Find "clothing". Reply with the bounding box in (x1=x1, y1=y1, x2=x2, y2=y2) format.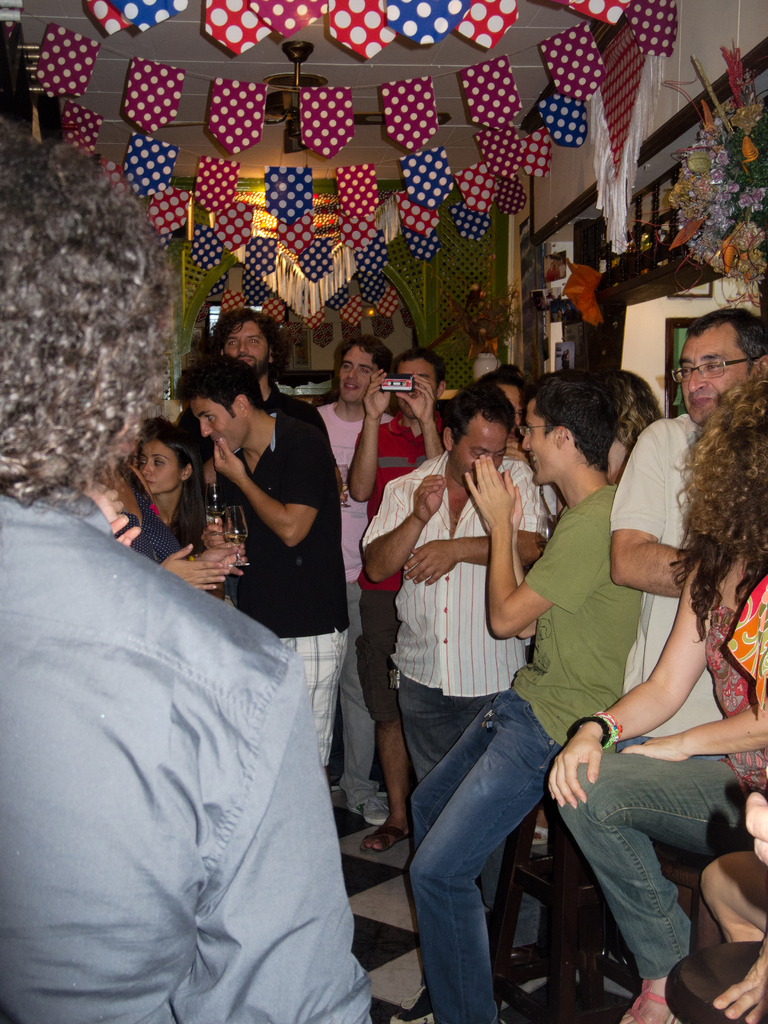
(x1=354, y1=417, x2=452, y2=722).
